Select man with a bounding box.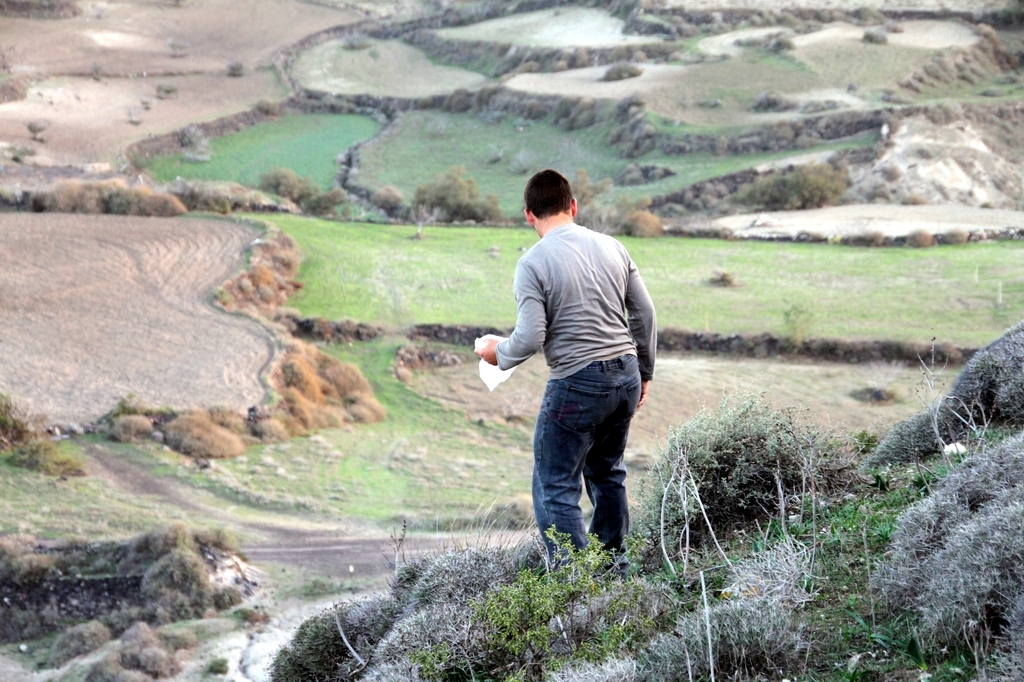
<bbox>492, 174, 668, 576</bbox>.
